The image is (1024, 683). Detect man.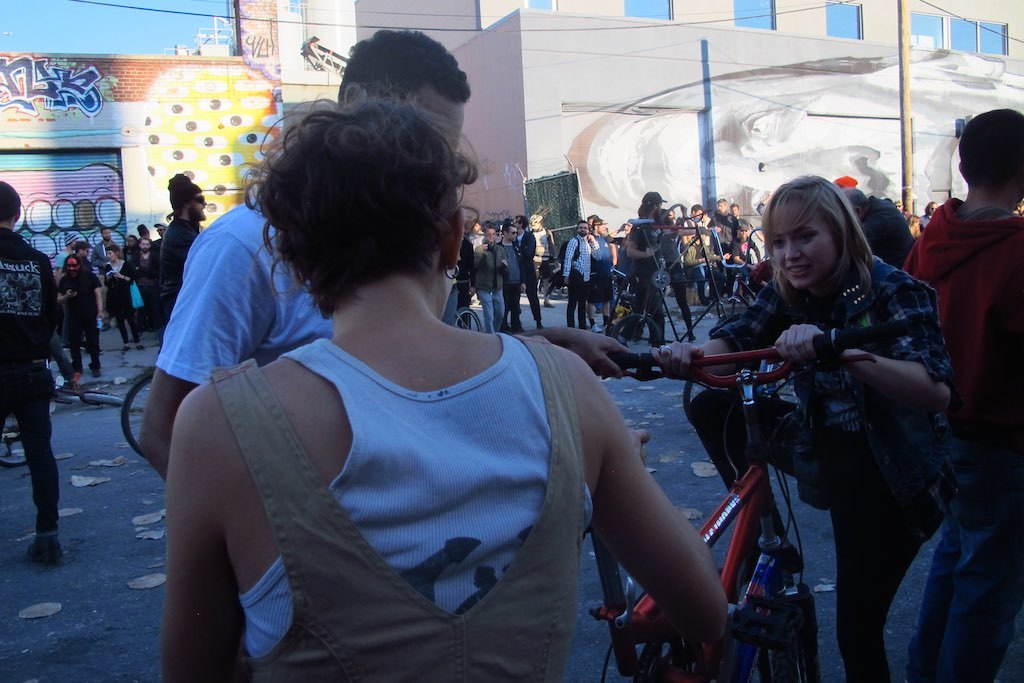
Detection: bbox=(713, 190, 738, 292).
